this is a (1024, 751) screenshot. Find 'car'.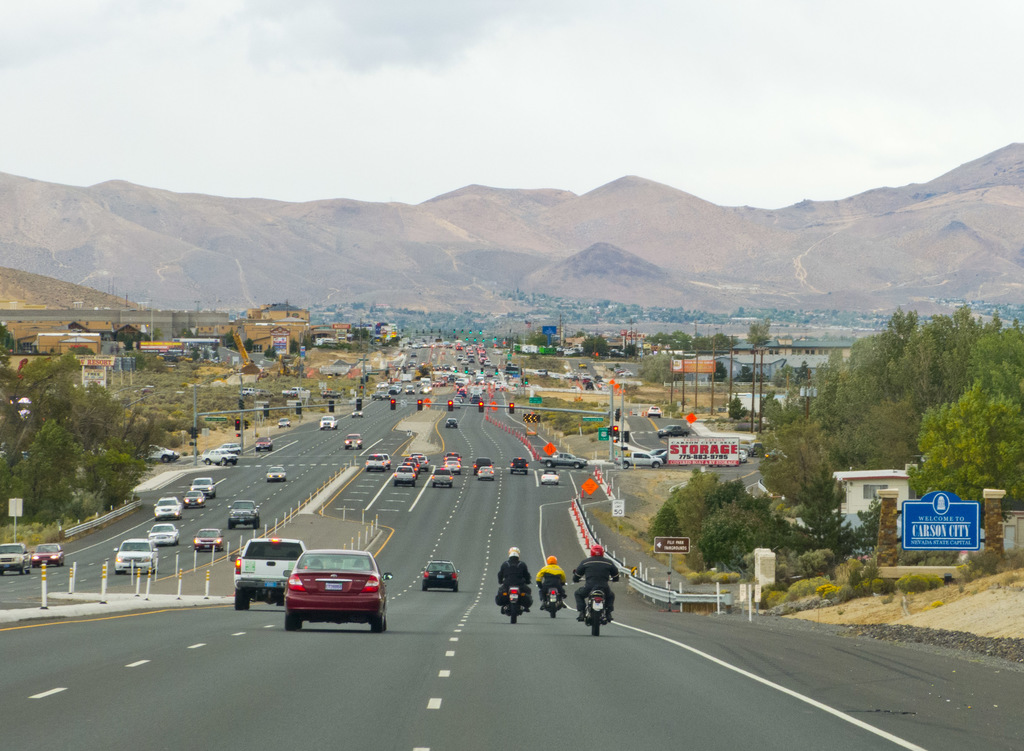
Bounding box: BBox(232, 536, 311, 612).
